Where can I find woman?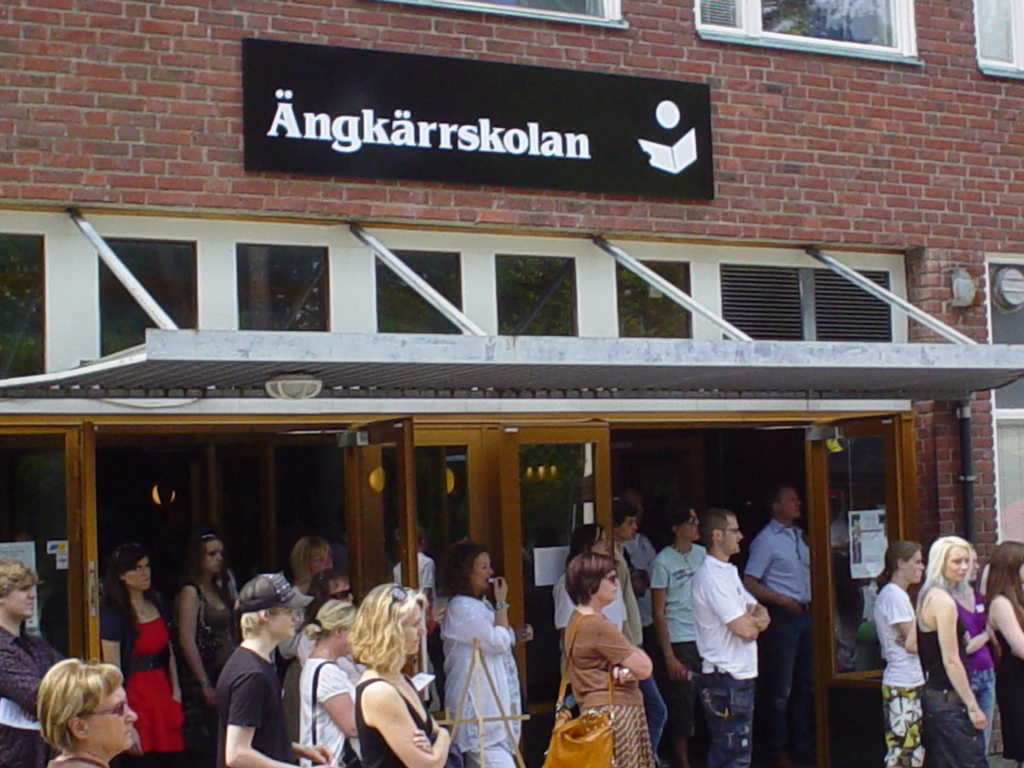
You can find it at crop(358, 582, 450, 767).
